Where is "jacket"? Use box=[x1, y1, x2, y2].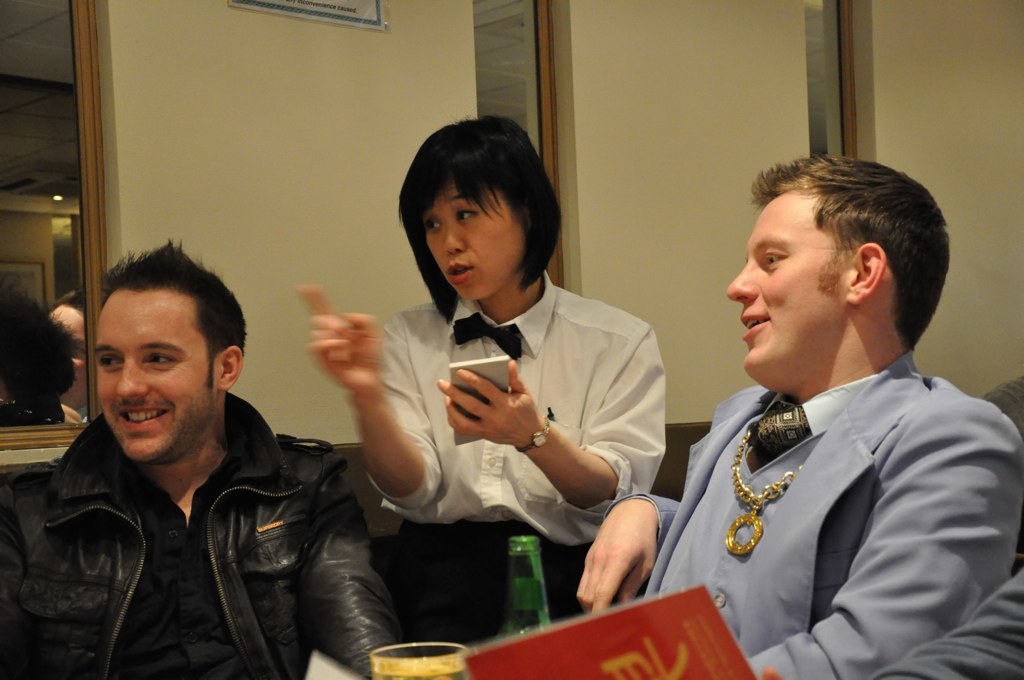
box=[0, 326, 378, 667].
